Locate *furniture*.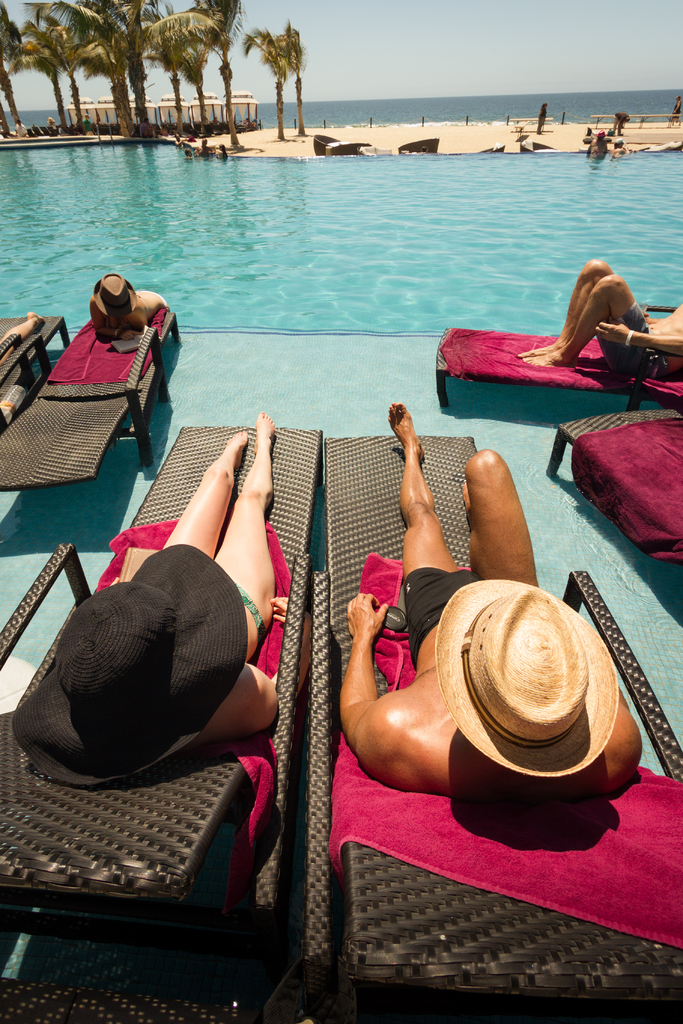
Bounding box: Rect(430, 304, 682, 419).
